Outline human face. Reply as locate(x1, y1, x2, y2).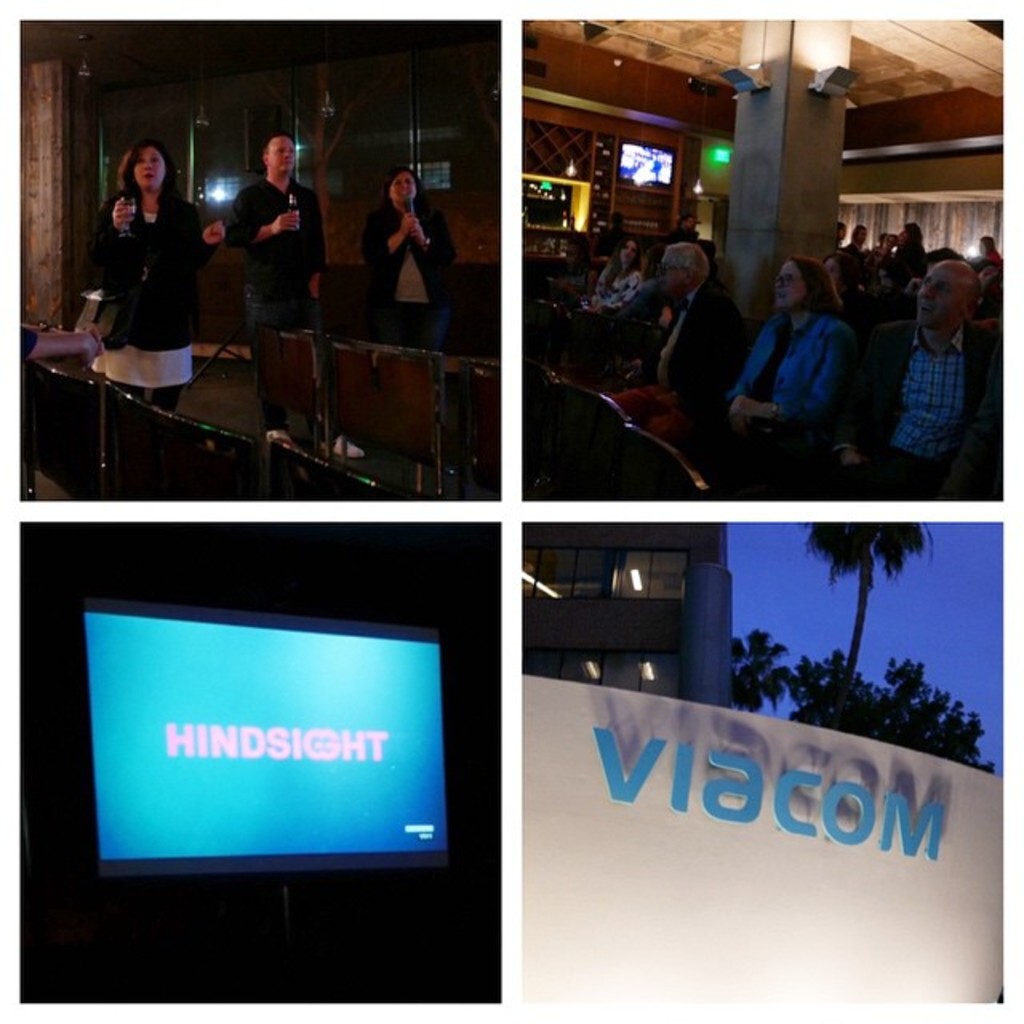
locate(616, 245, 640, 267).
